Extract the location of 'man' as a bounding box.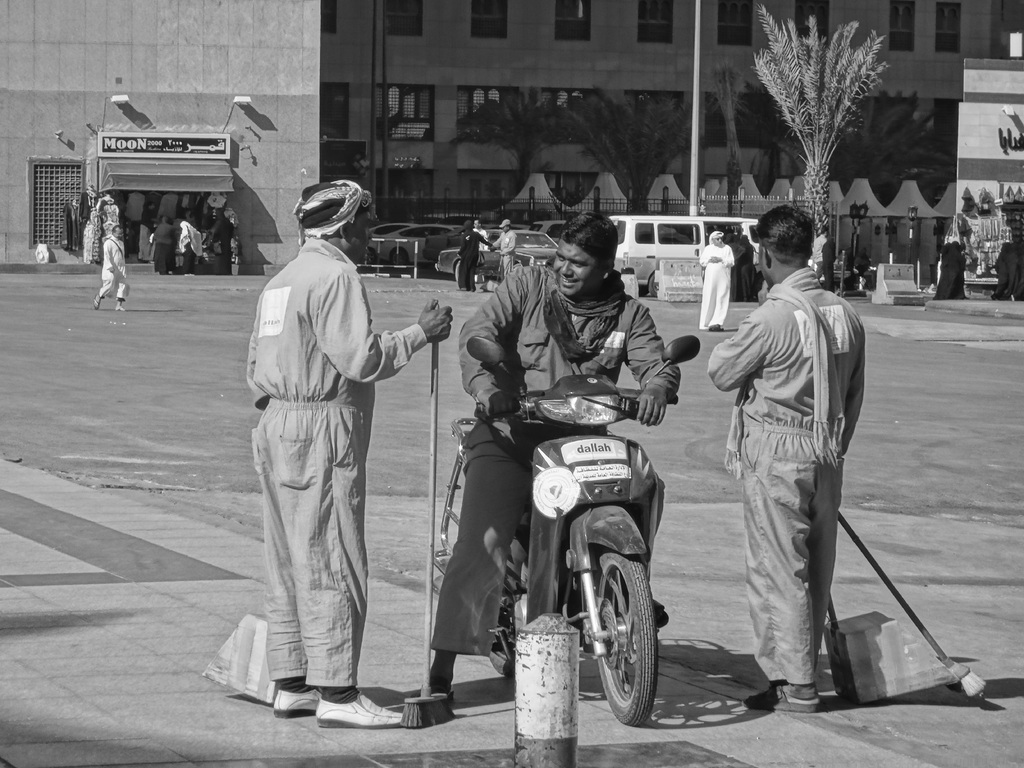
247, 179, 452, 728.
